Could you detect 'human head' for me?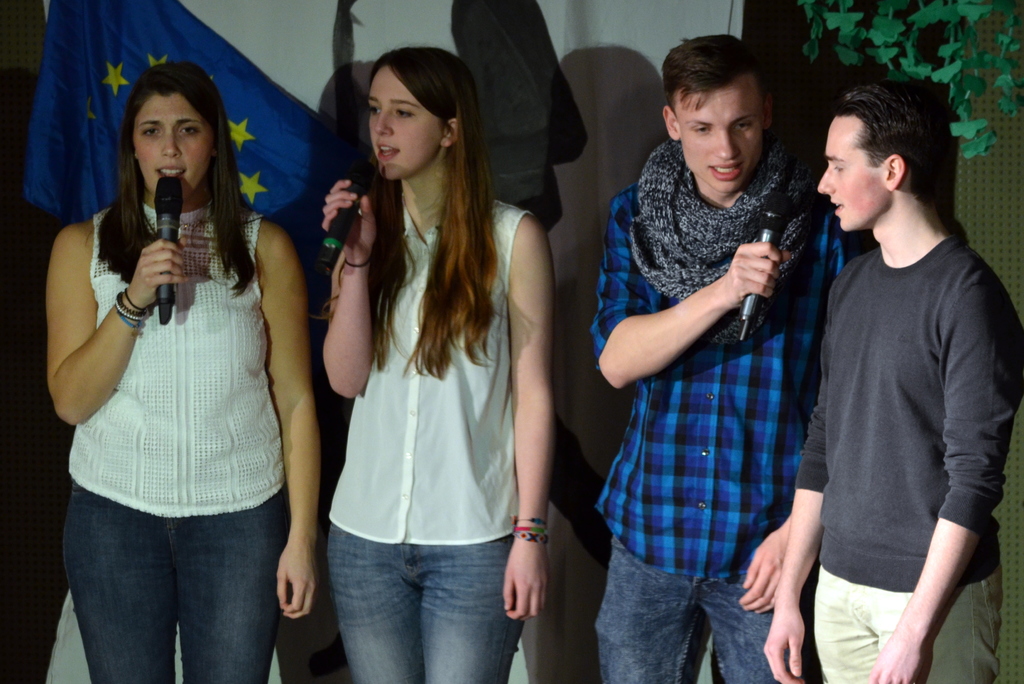
Detection result: (x1=367, y1=47, x2=471, y2=181).
